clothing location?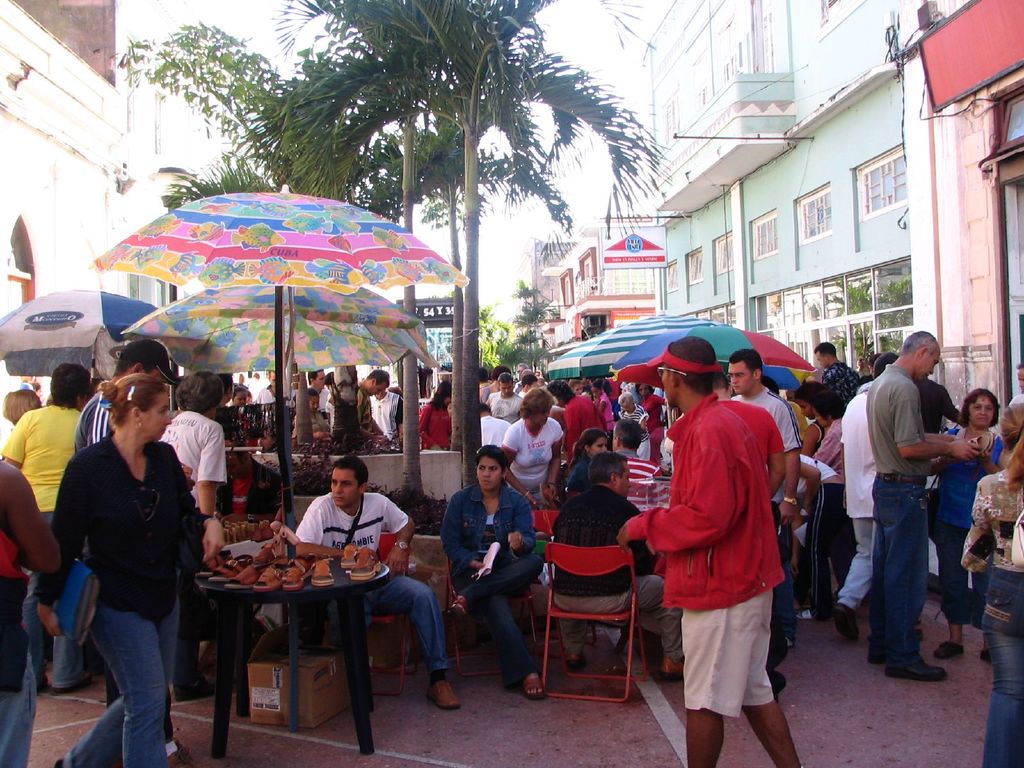
418, 399, 453, 450
